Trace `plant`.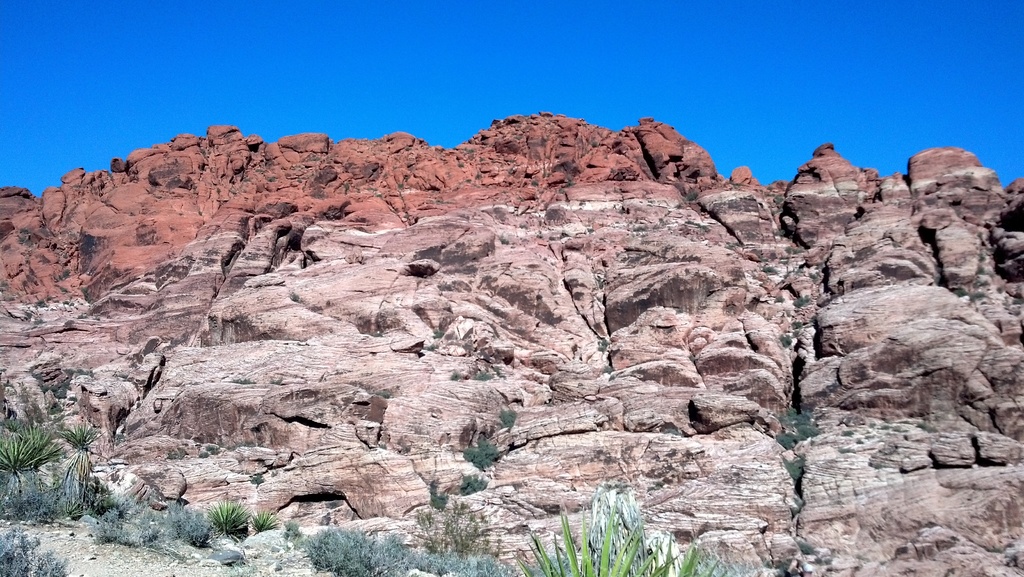
Traced to {"x1": 1012, "y1": 293, "x2": 1023, "y2": 305}.
